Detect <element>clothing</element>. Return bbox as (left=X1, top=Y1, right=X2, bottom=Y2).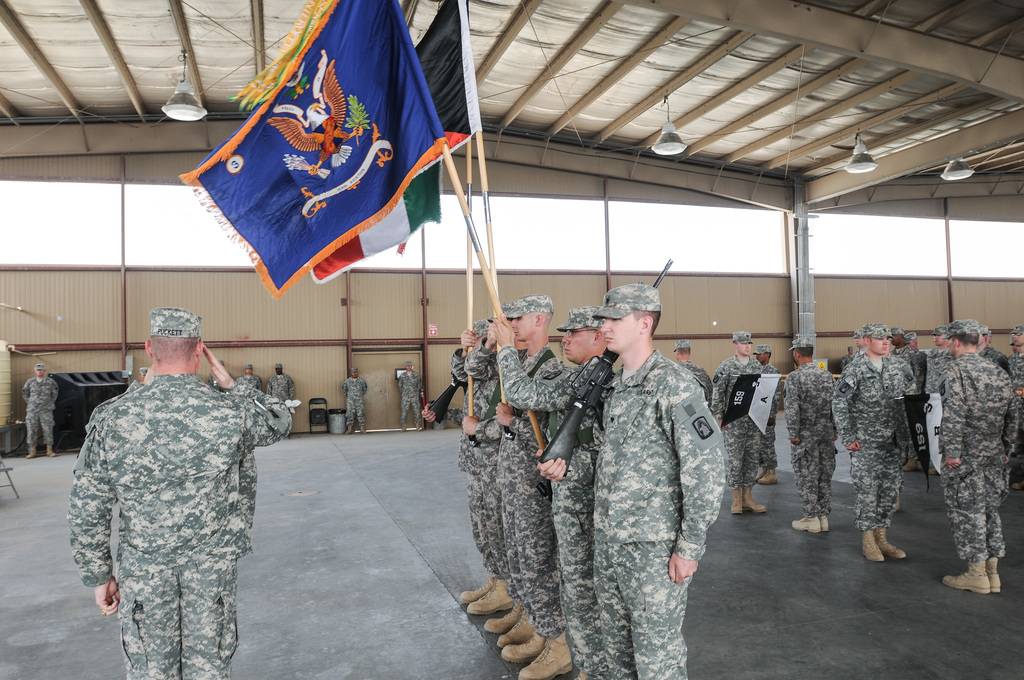
(left=584, top=353, right=725, bottom=679).
